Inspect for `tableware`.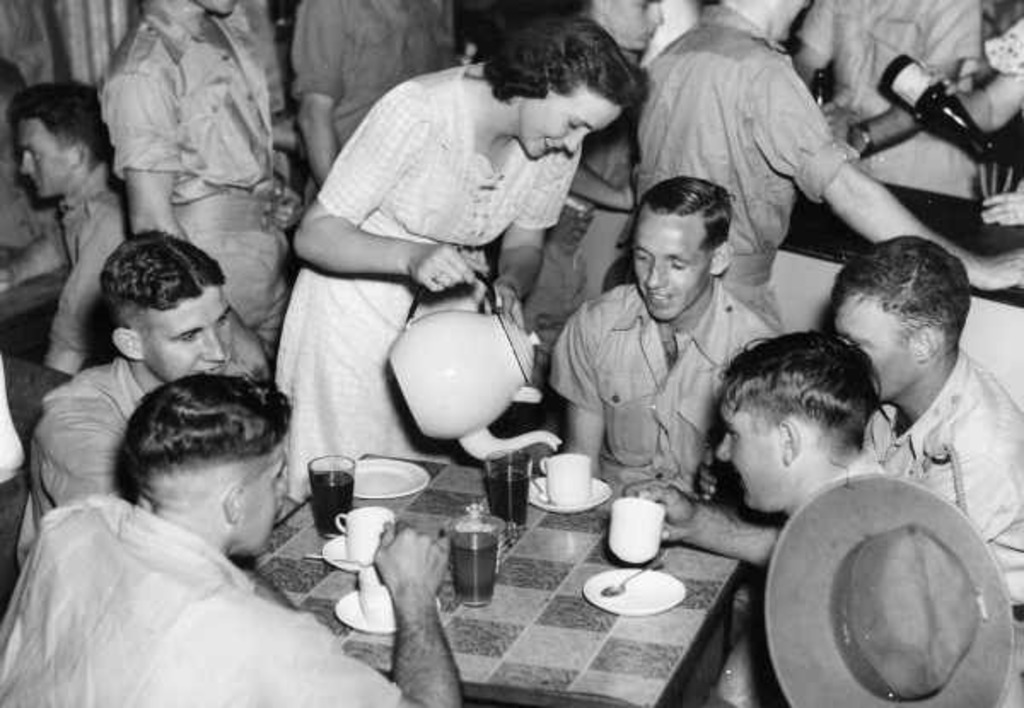
Inspection: region(350, 456, 435, 500).
